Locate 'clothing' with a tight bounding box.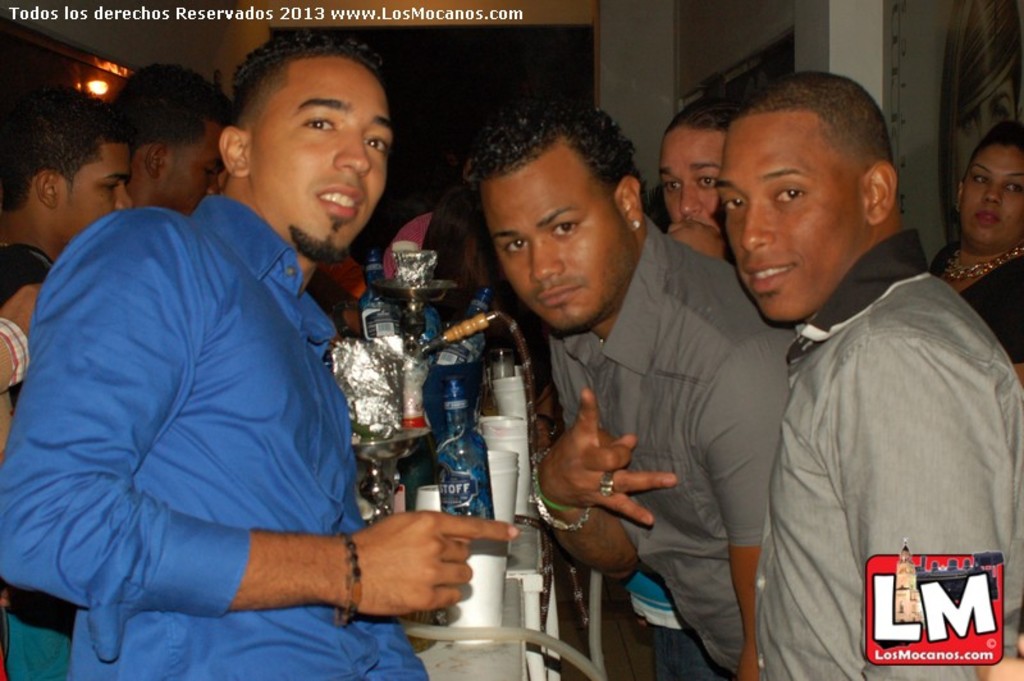
BBox(554, 211, 797, 680).
